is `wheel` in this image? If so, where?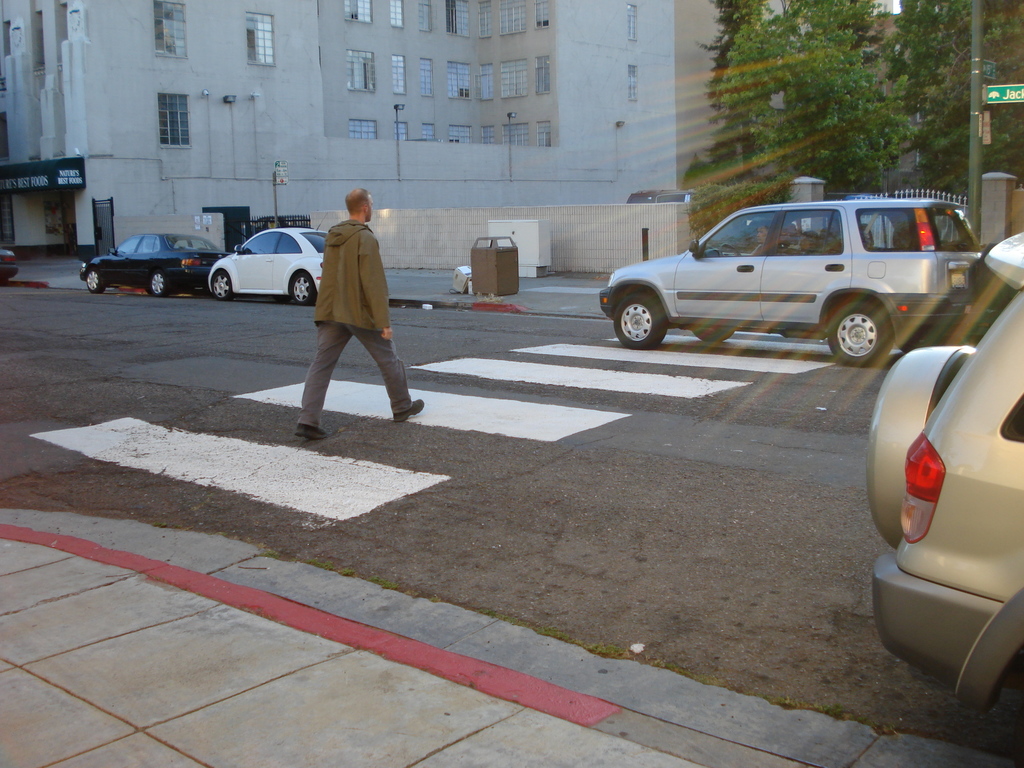
Yes, at box=[616, 293, 668, 350].
